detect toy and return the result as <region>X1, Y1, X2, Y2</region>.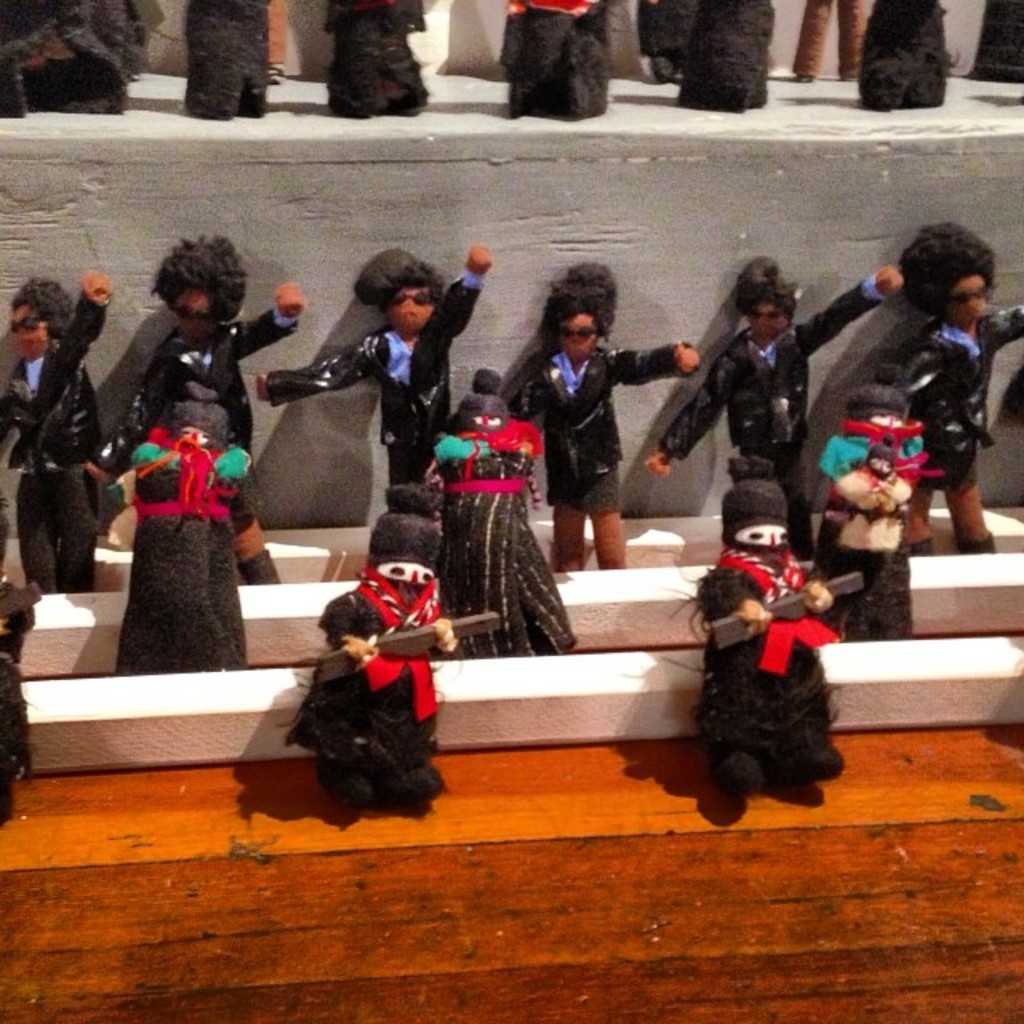
<region>654, 258, 885, 558</region>.
